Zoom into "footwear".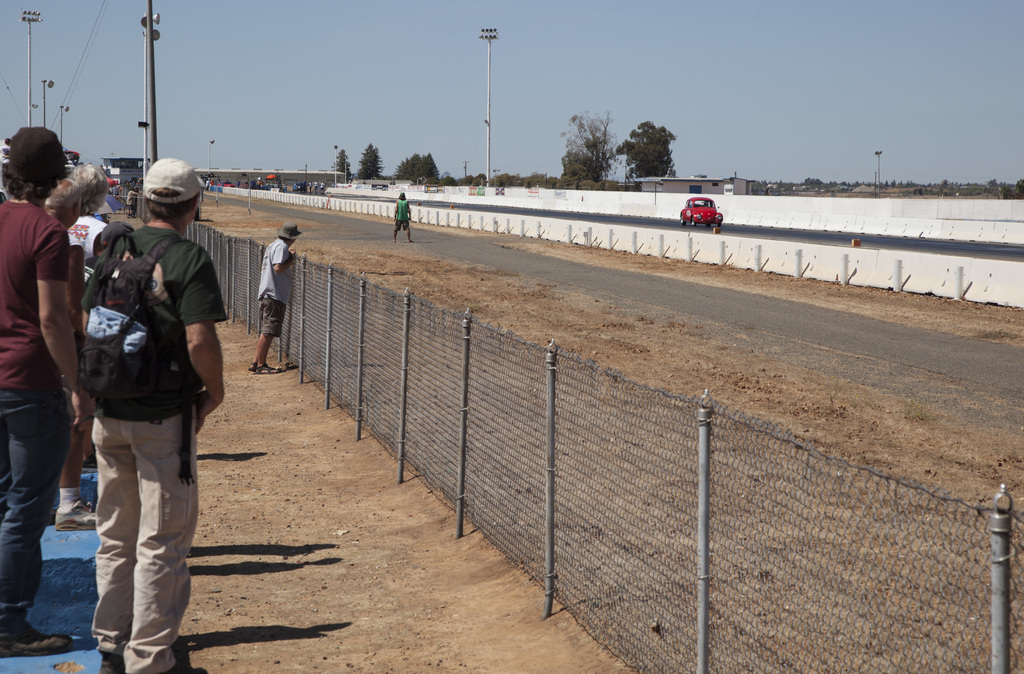
Zoom target: box(244, 359, 260, 371).
